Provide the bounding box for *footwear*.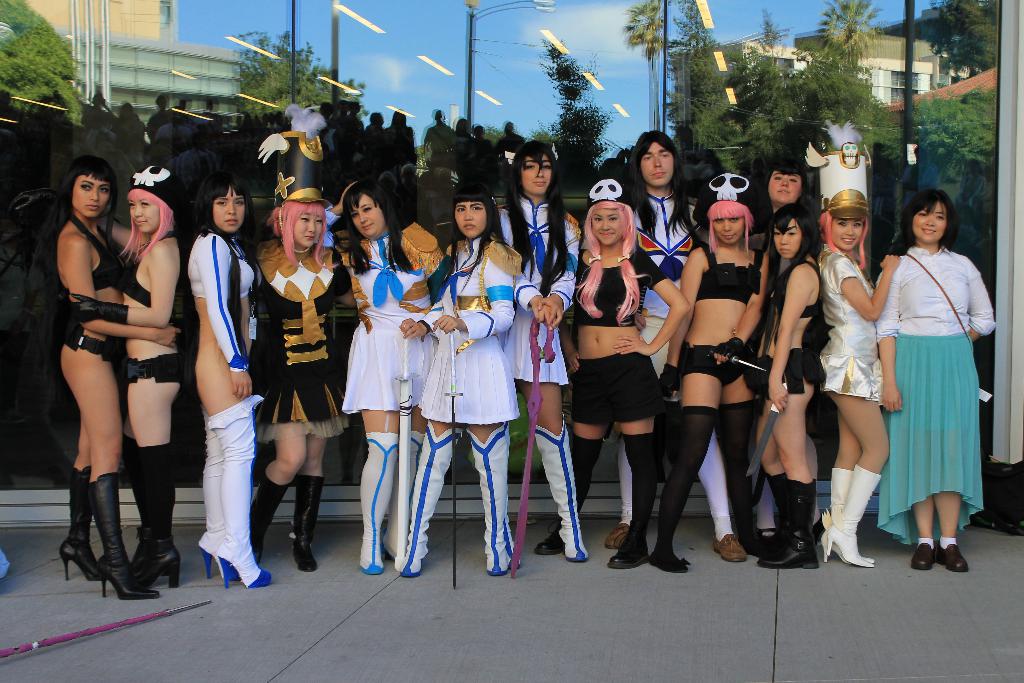
x1=465, y1=416, x2=528, y2=575.
